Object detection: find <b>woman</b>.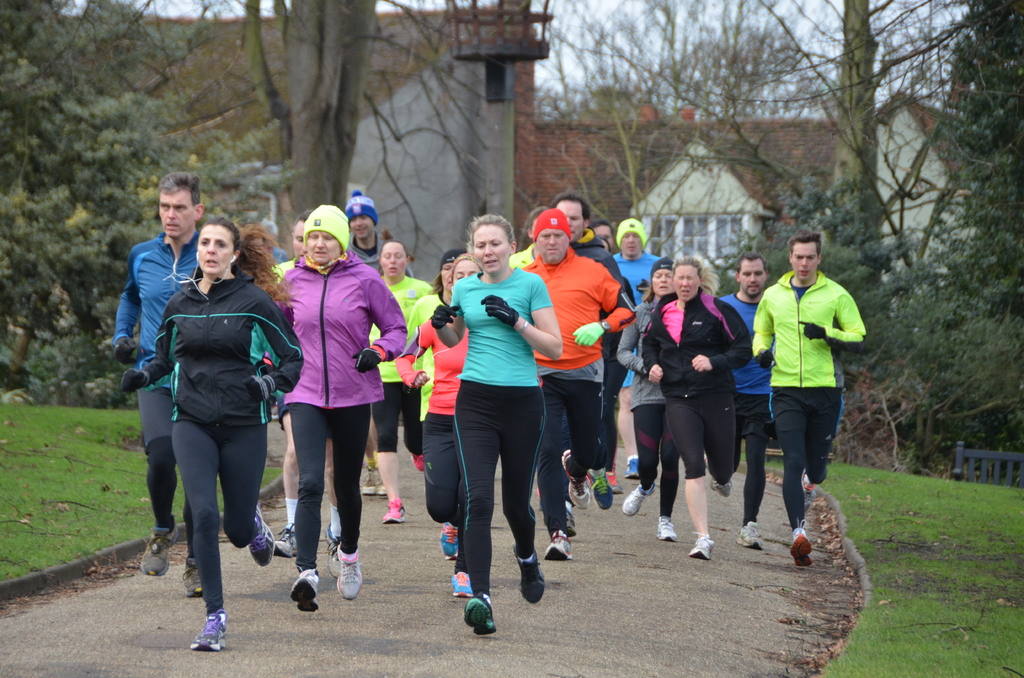
121:217:310:656.
